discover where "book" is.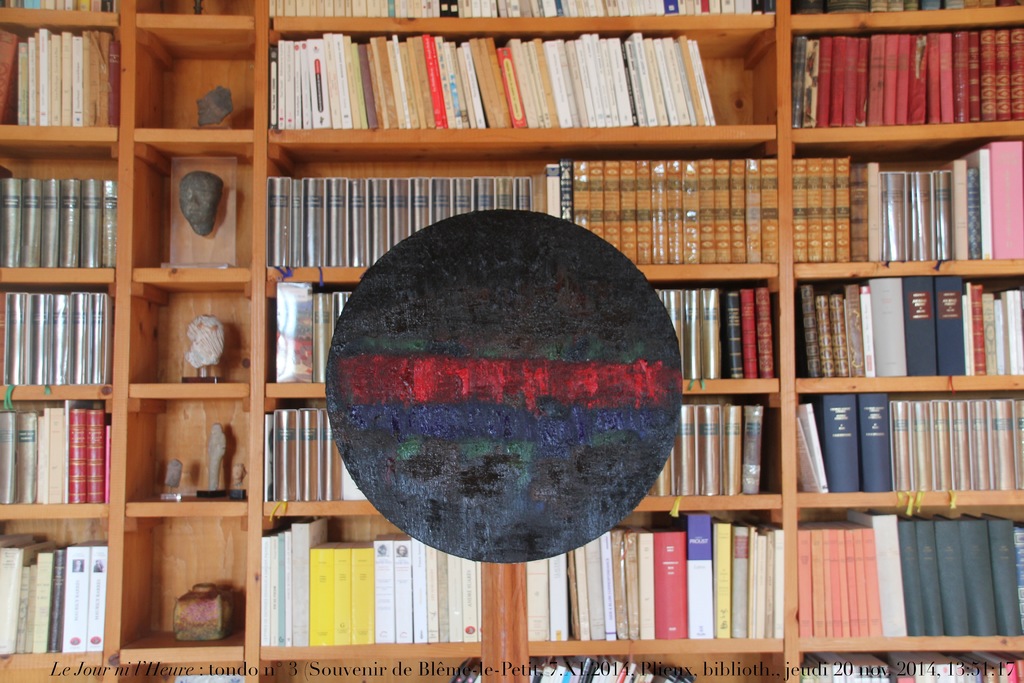
Discovered at BBox(101, 172, 120, 265).
